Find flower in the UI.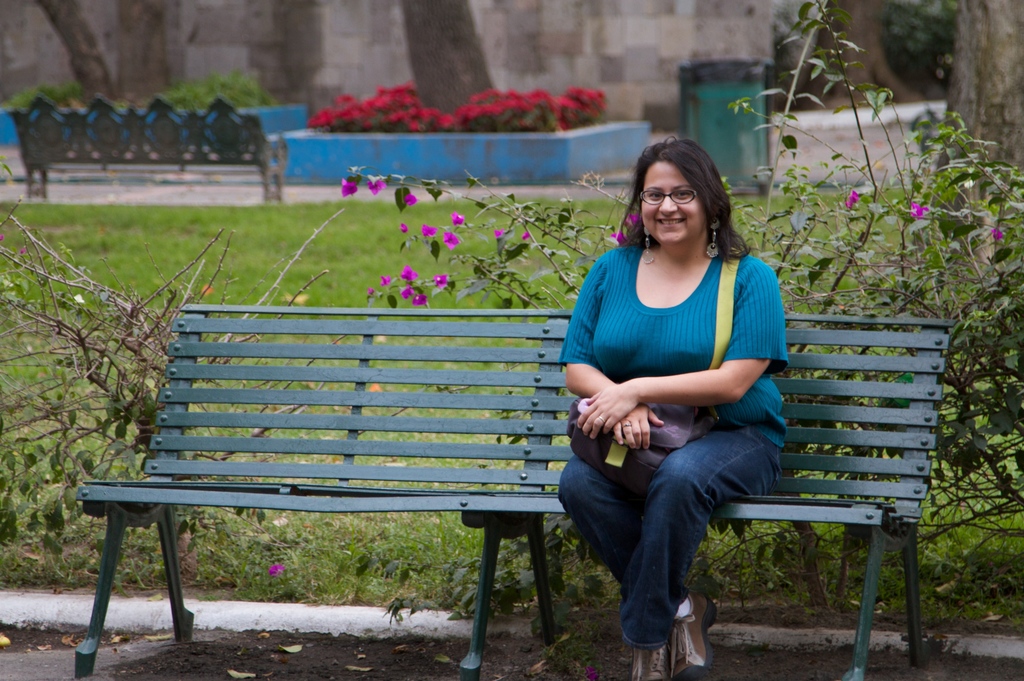
UI element at (989, 225, 1003, 242).
